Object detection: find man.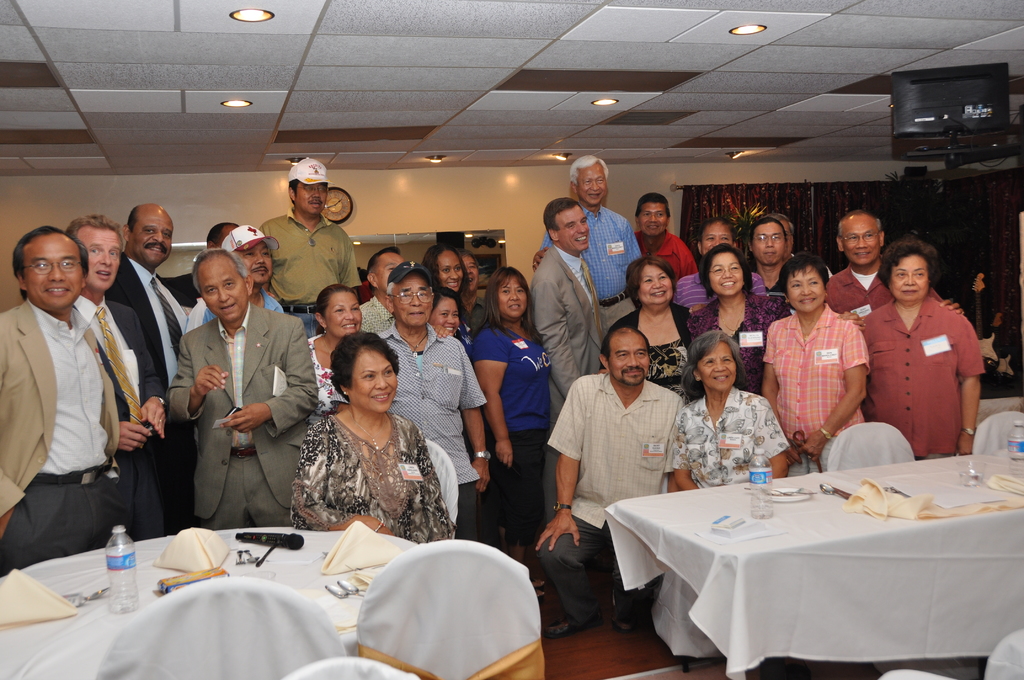
x1=632, y1=193, x2=698, y2=290.
